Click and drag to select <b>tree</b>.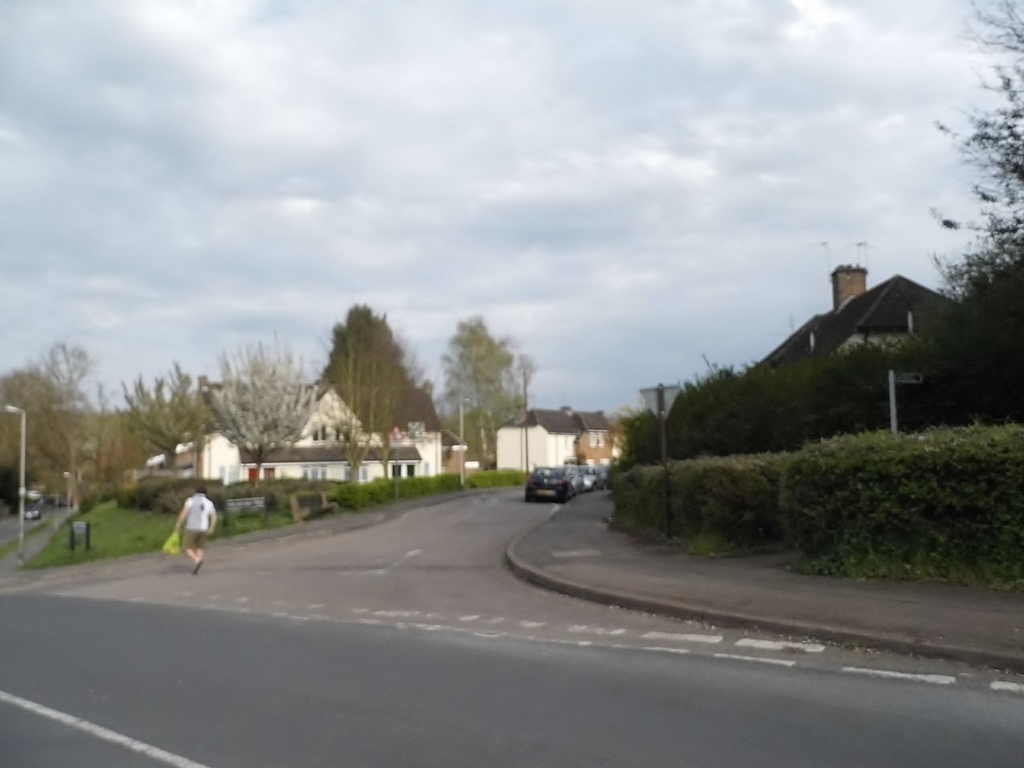
Selection: box(918, 0, 1023, 431).
